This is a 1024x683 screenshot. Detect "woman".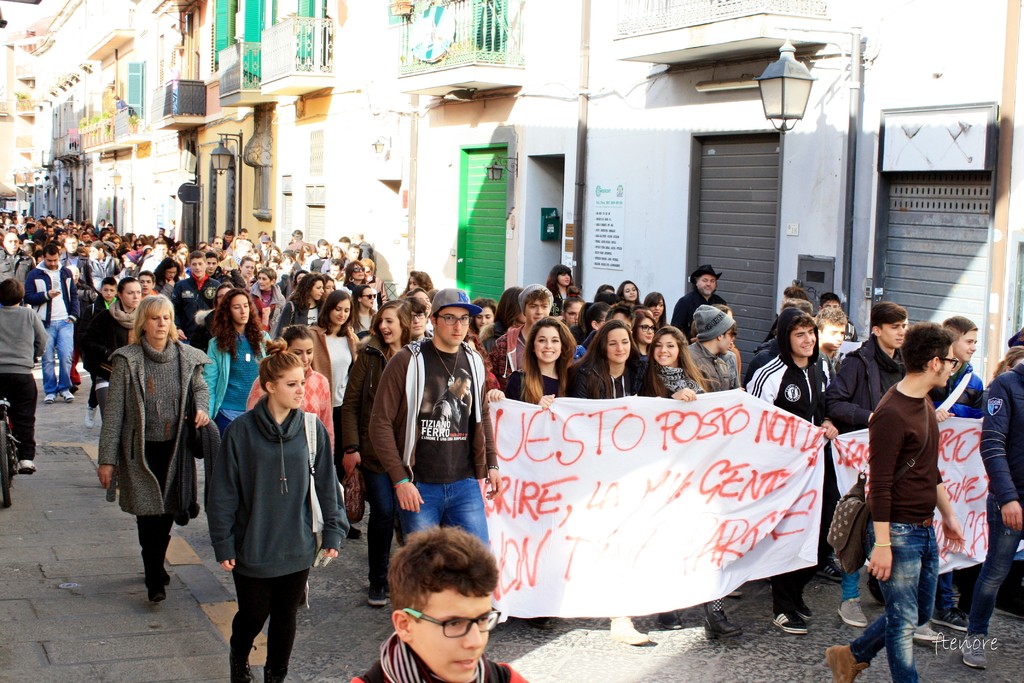
<bbox>291, 272, 308, 293</bbox>.
